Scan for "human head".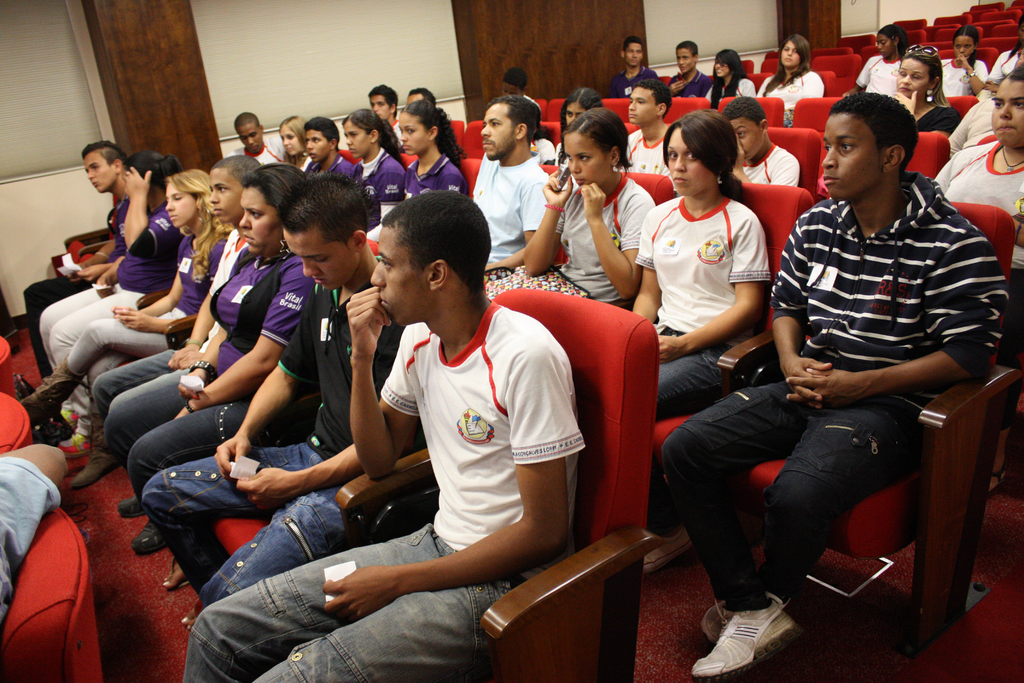
Scan result: (661,110,739,199).
